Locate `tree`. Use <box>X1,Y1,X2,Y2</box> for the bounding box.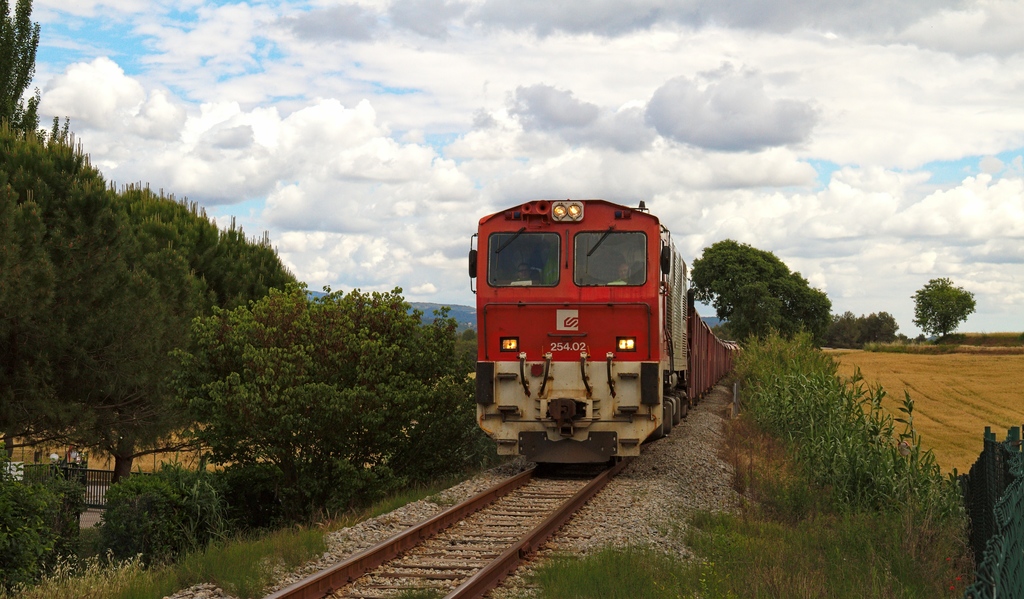
<box>378,380,500,479</box>.
